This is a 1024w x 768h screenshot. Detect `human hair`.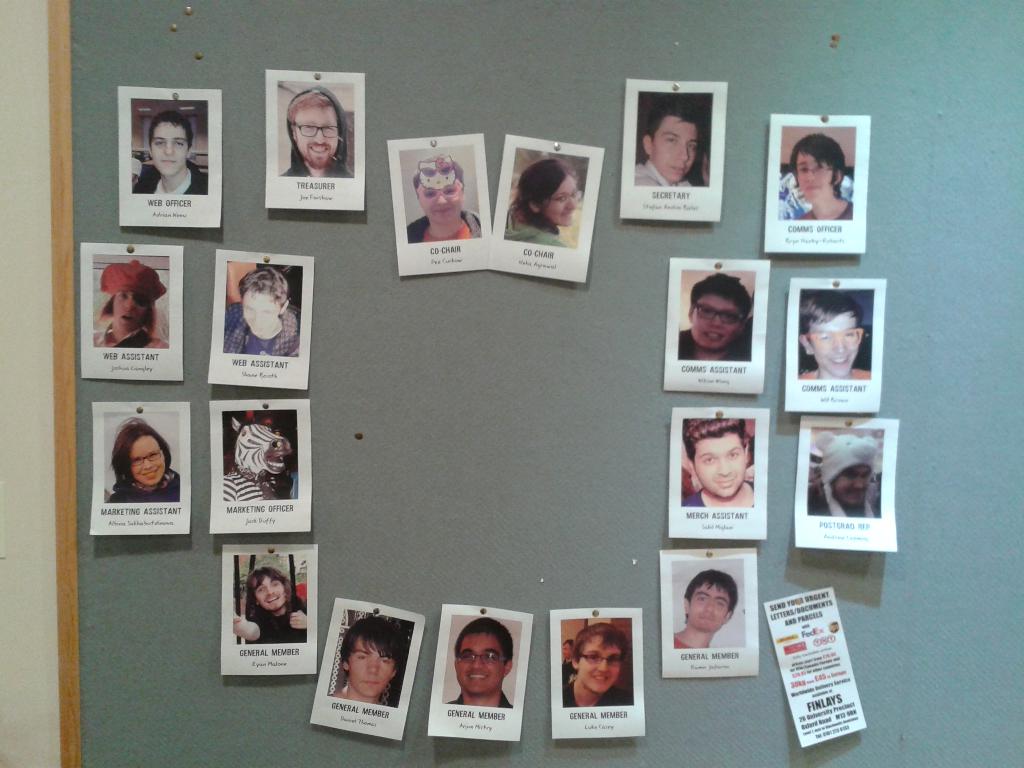
104:416:173:488.
